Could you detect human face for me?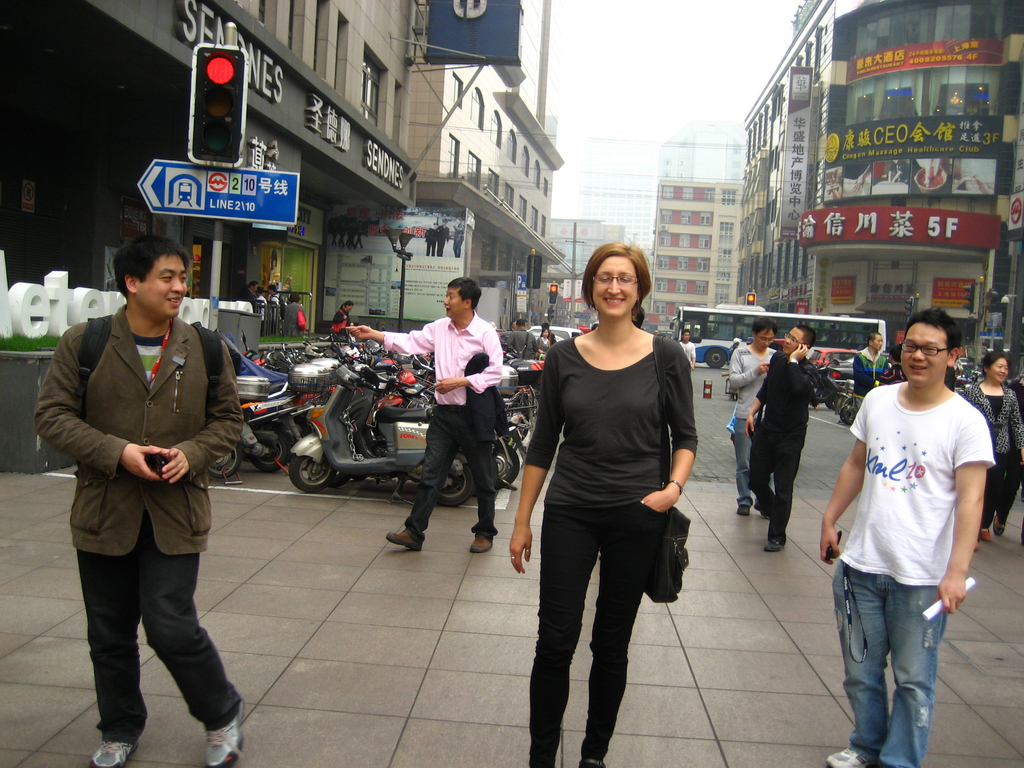
Detection result: select_region(989, 356, 1009, 381).
